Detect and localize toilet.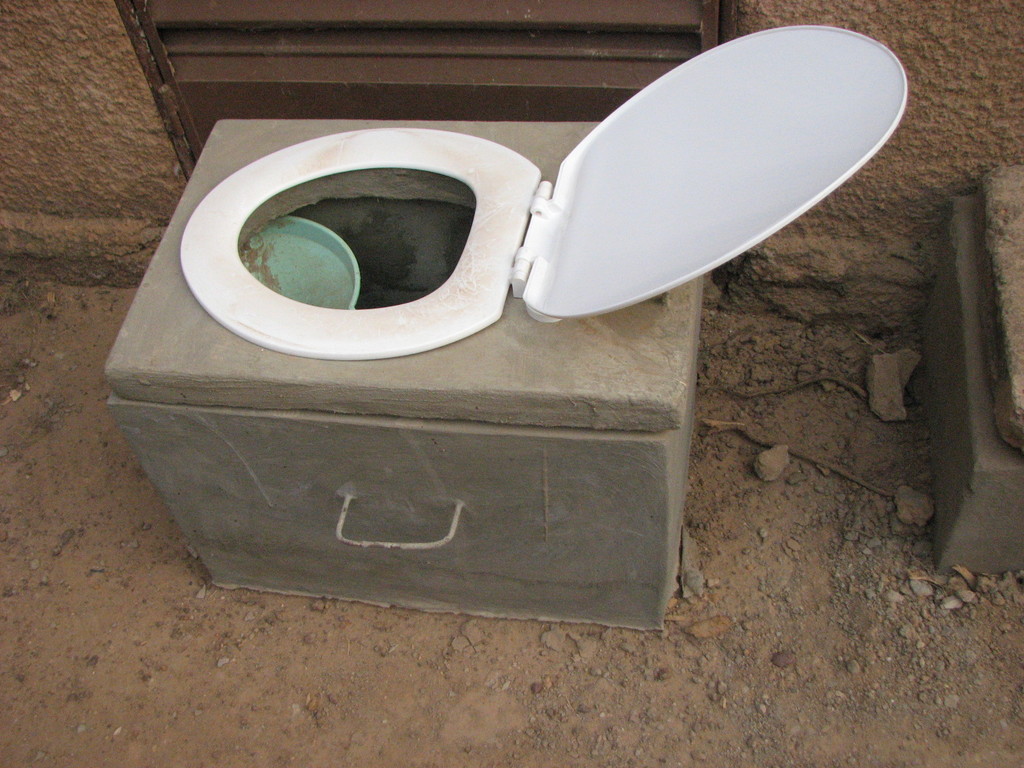
Localized at box(184, 140, 563, 360).
